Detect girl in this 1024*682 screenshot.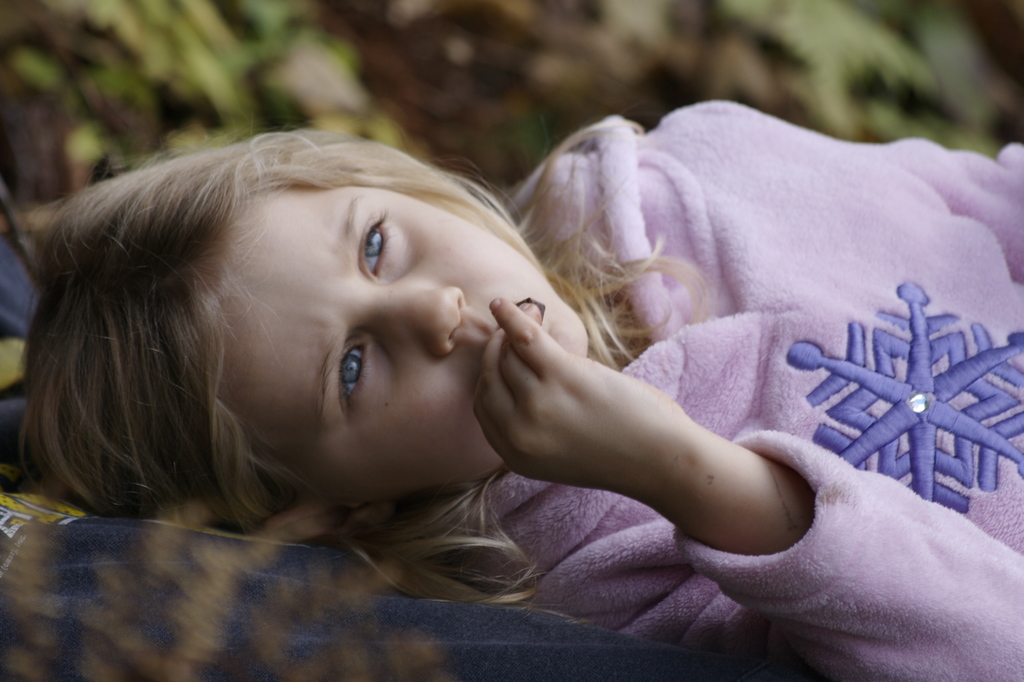
Detection: rect(18, 97, 1023, 681).
